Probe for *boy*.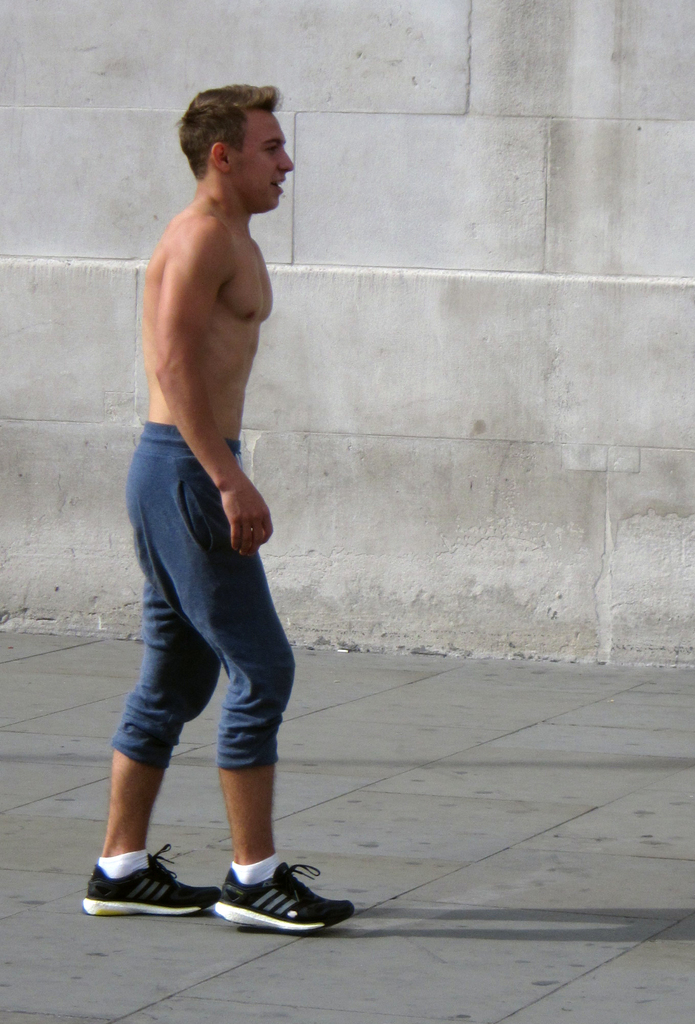
Probe result: box(76, 86, 359, 925).
